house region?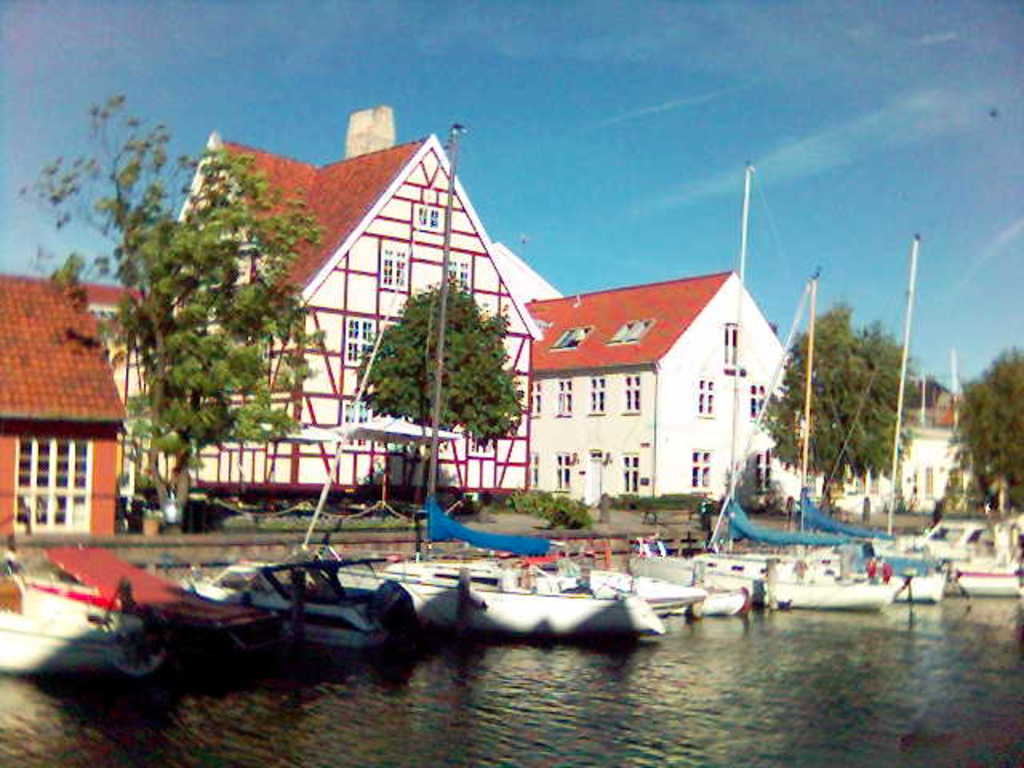
(x1=787, y1=374, x2=971, y2=515)
